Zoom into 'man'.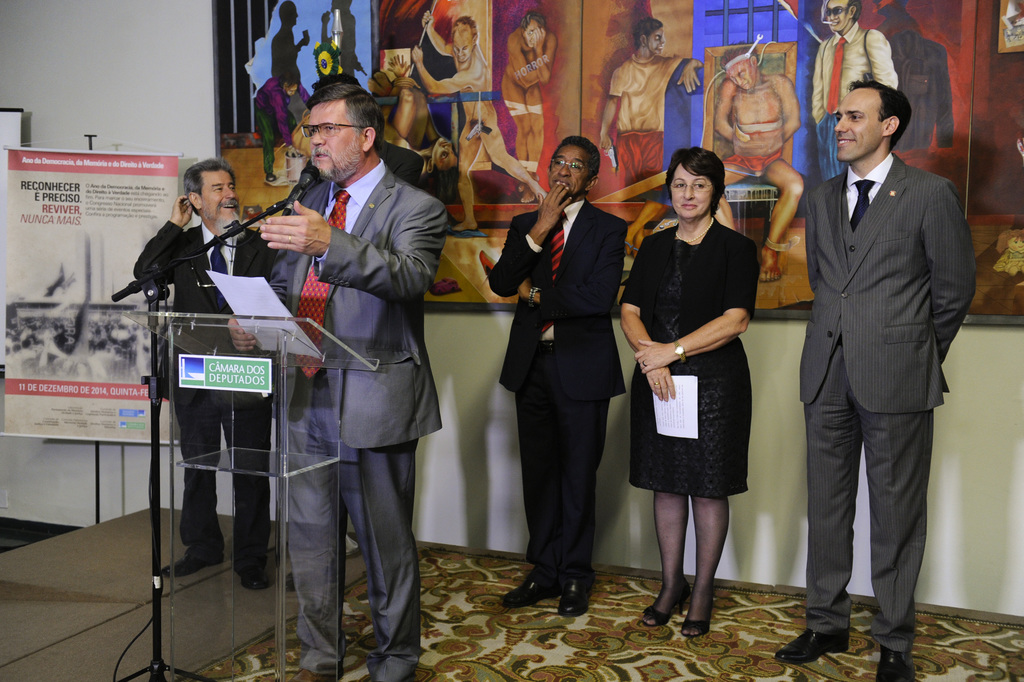
Zoom target: [left=772, top=76, right=980, bottom=681].
